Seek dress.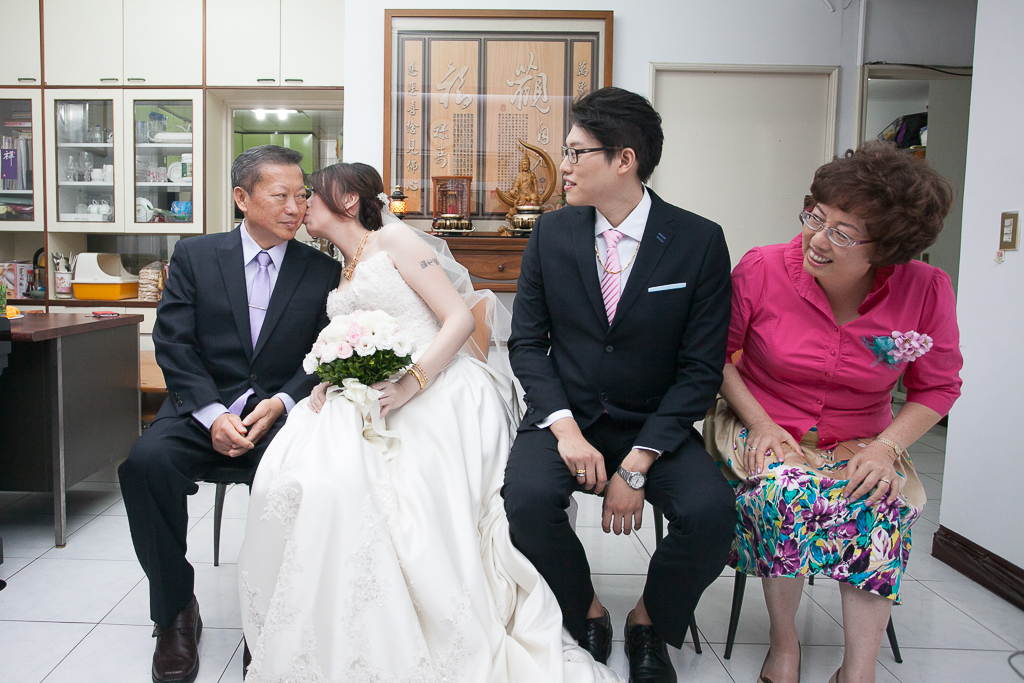
box=[227, 216, 564, 682].
